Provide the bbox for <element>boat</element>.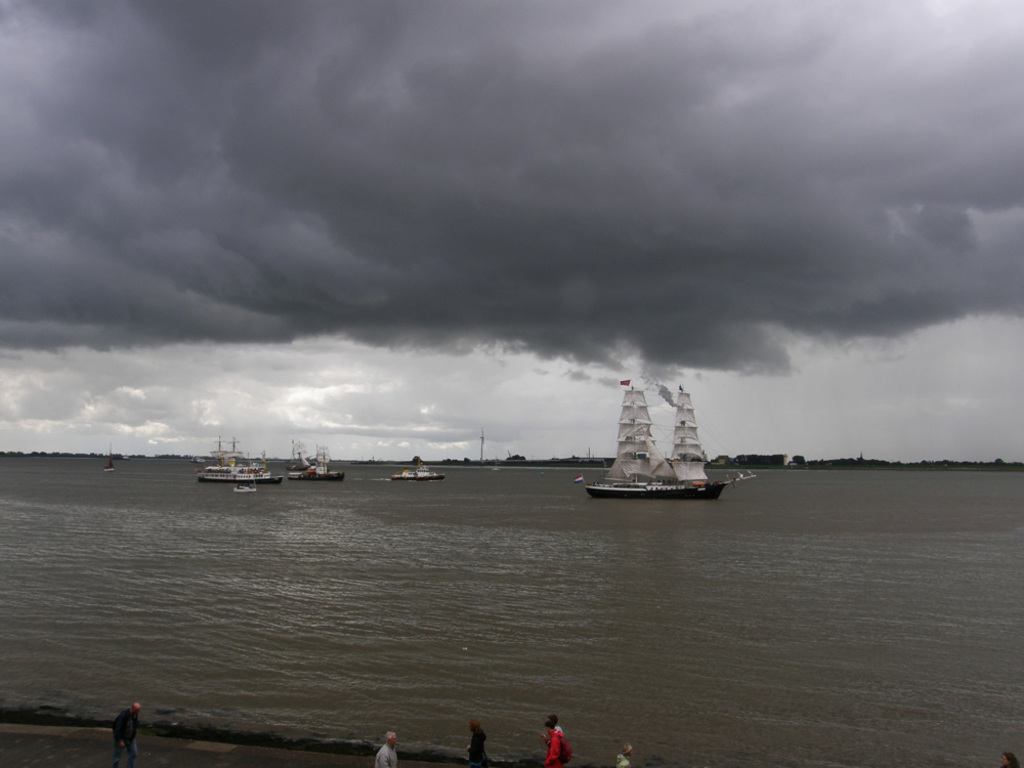
[x1=577, y1=375, x2=724, y2=511].
